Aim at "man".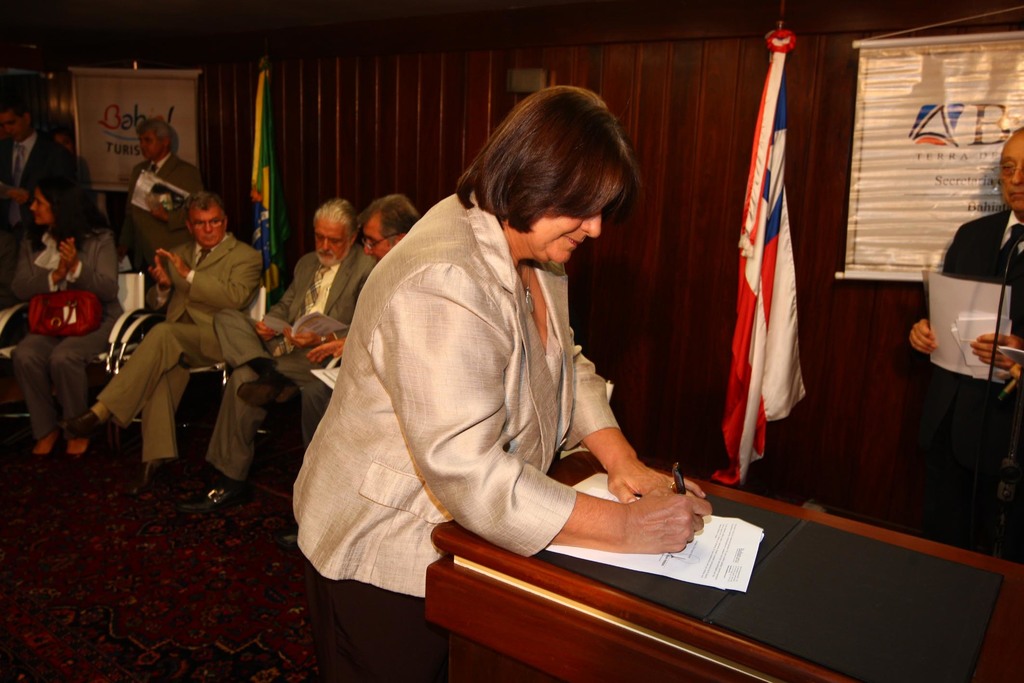
Aimed at left=902, top=124, right=1023, bottom=559.
